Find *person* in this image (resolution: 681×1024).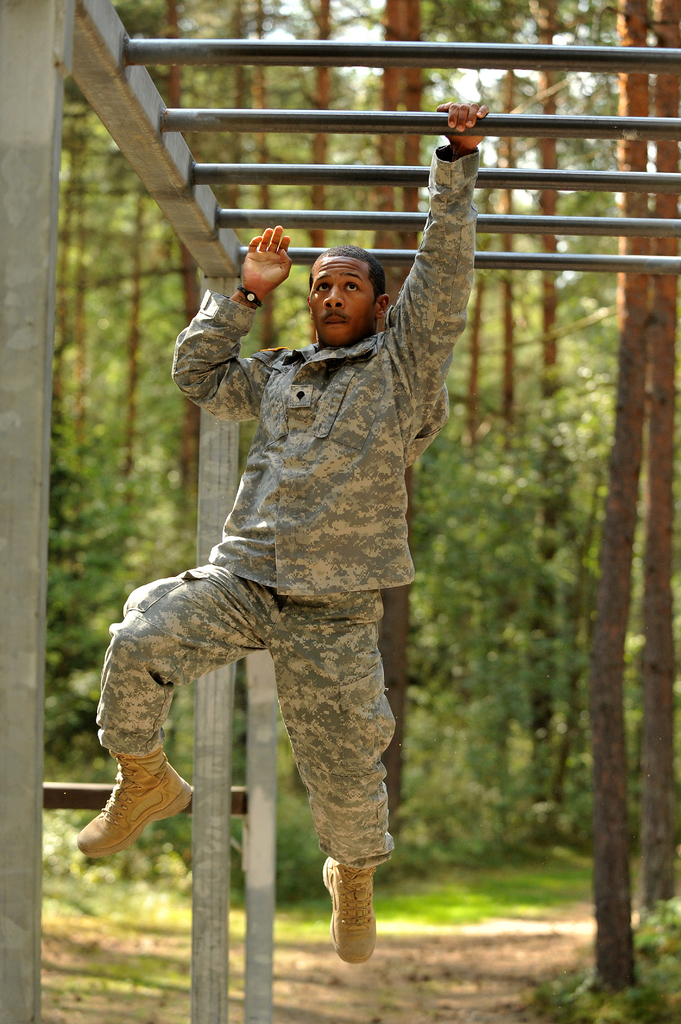
[77, 104, 490, 964].
